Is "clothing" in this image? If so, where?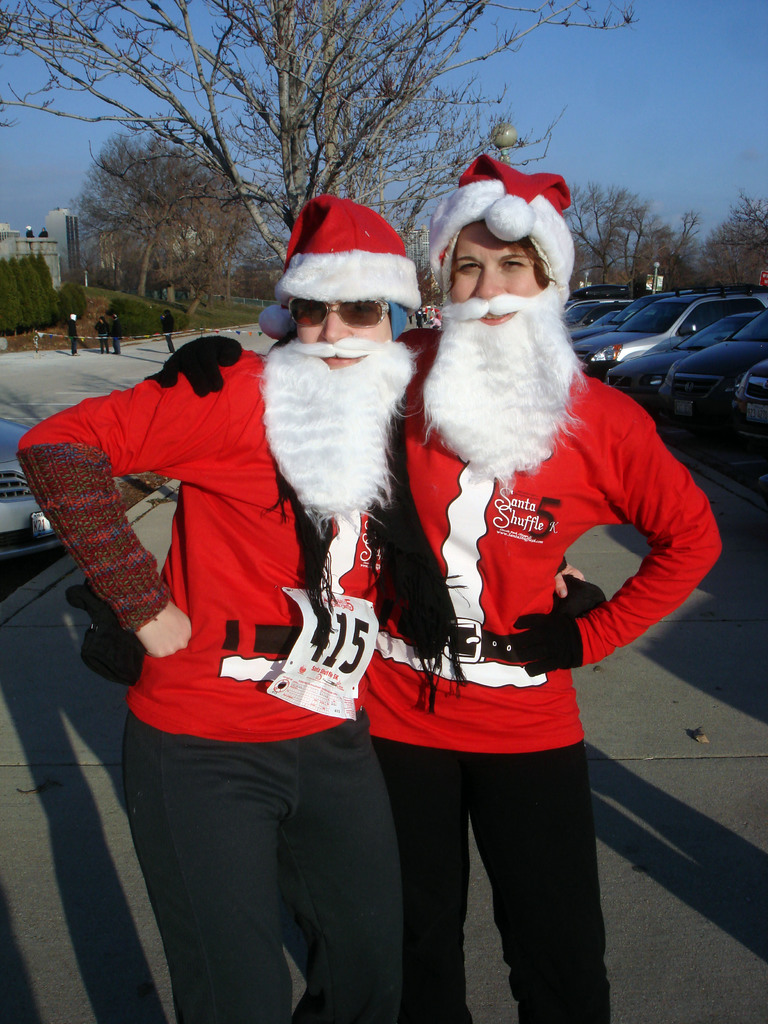
Yes, at 14/321/441/1023.
